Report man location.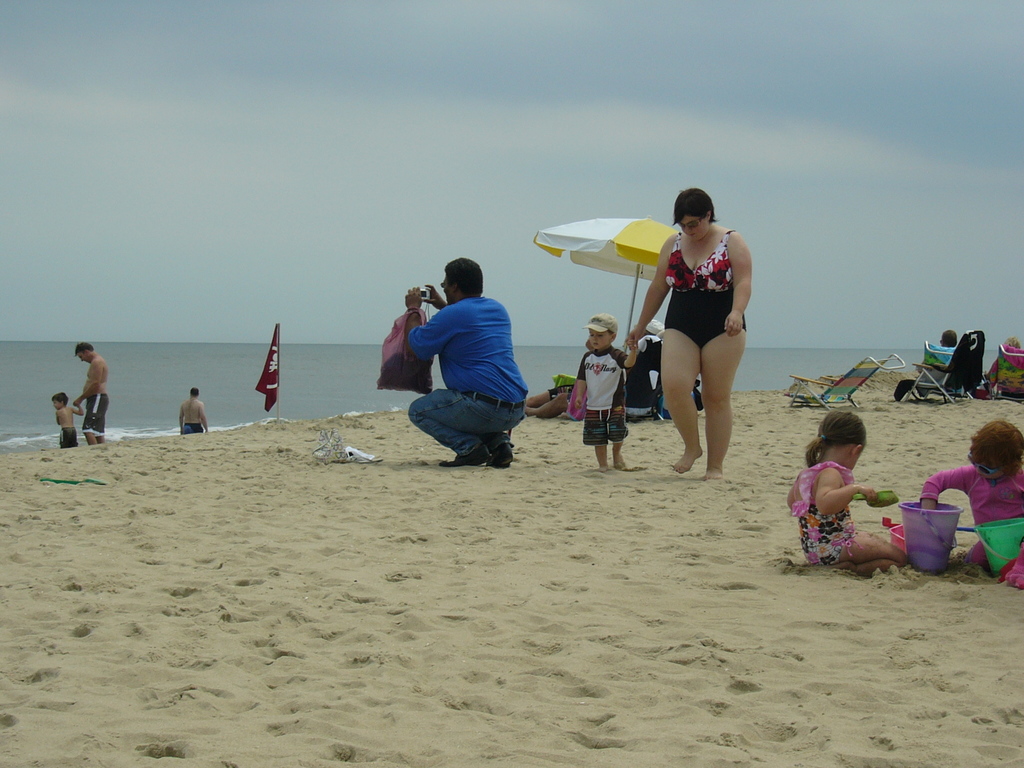
Report: box(397, 254, 533, 465).
